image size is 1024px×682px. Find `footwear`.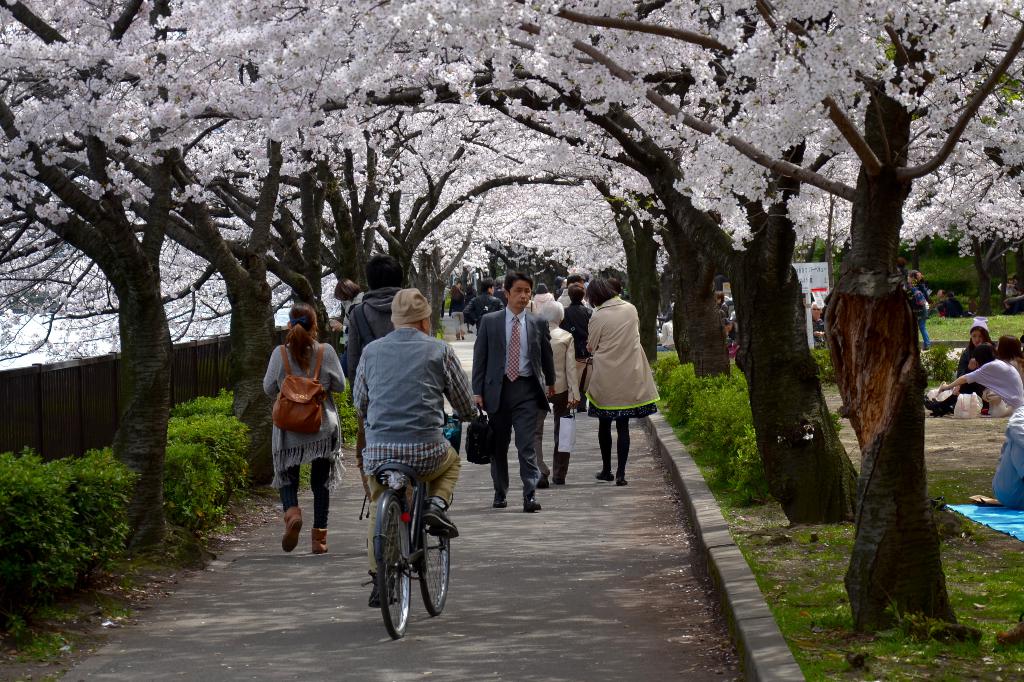
x1=366, y1=571, x2=401, y2=604.
